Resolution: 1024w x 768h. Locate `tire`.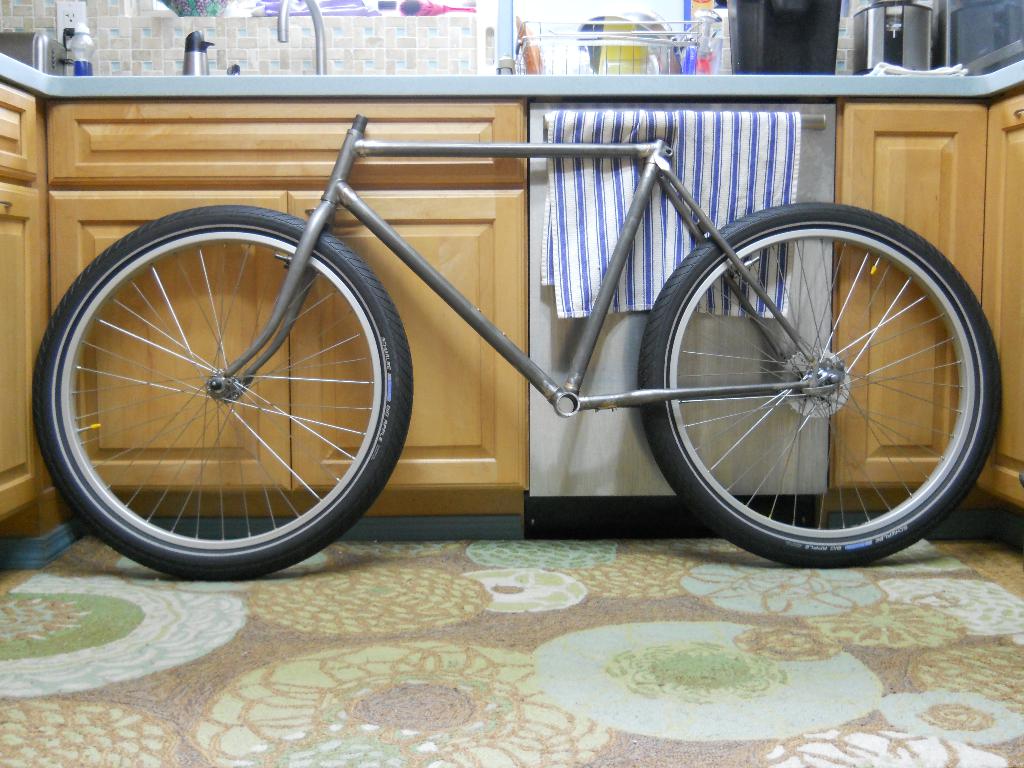
(x1=637, y1=201, x2=1003, y2=563).
